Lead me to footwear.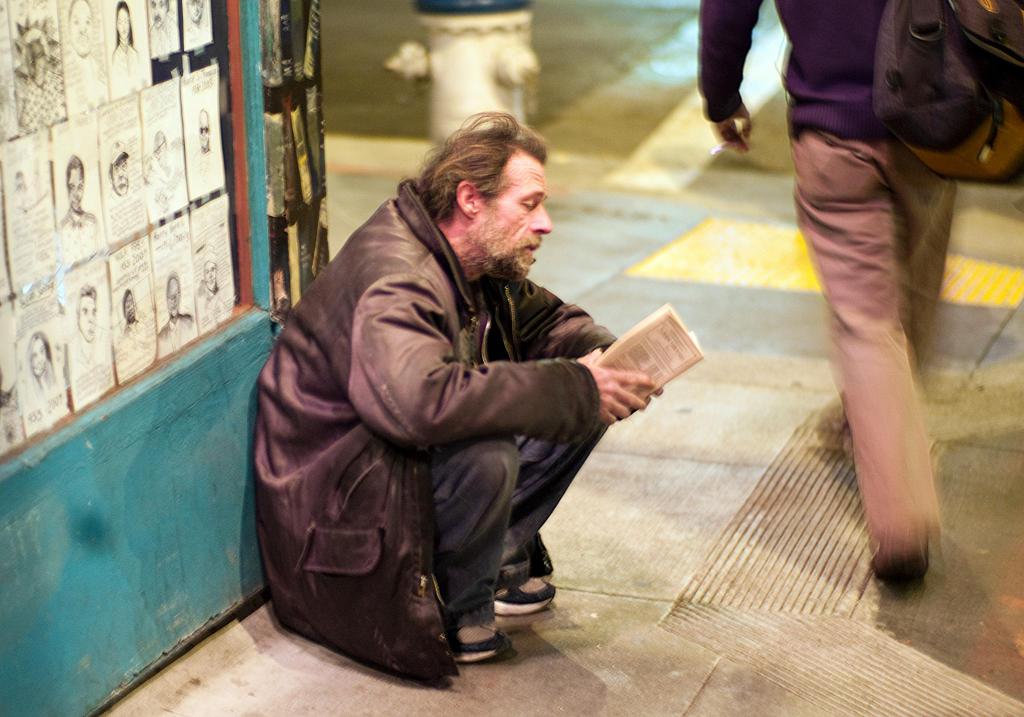
Lead to [x1=452, y1=604, x2=517, y2=664].
